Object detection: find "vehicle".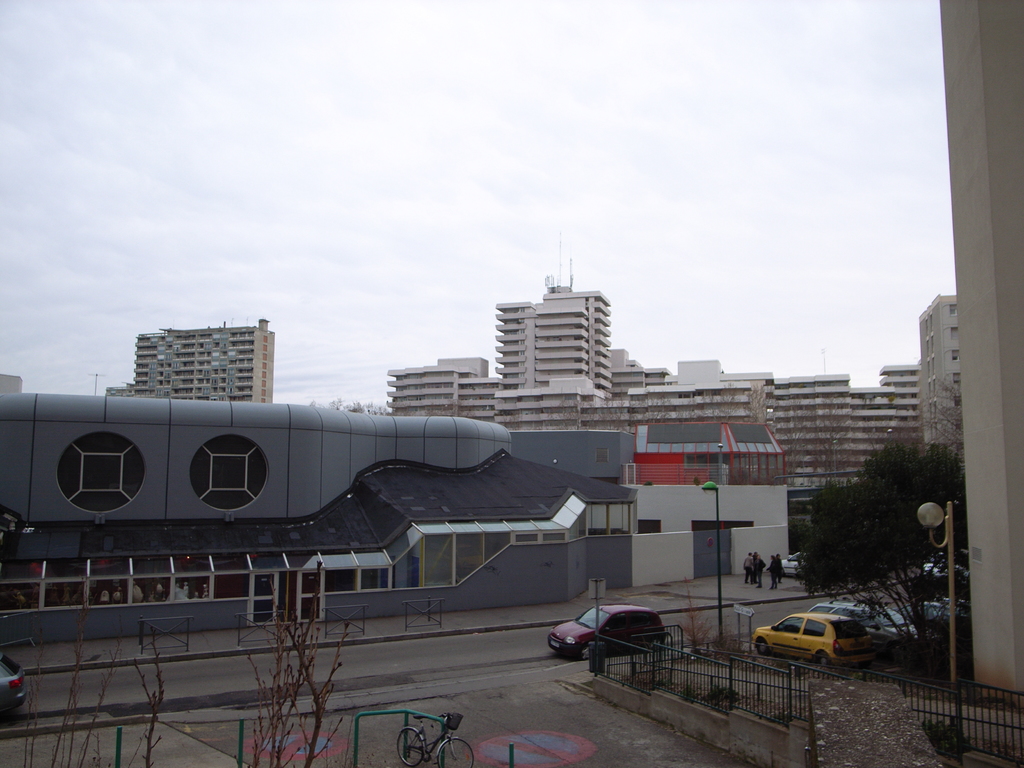
(542, 600, 668, 659).
